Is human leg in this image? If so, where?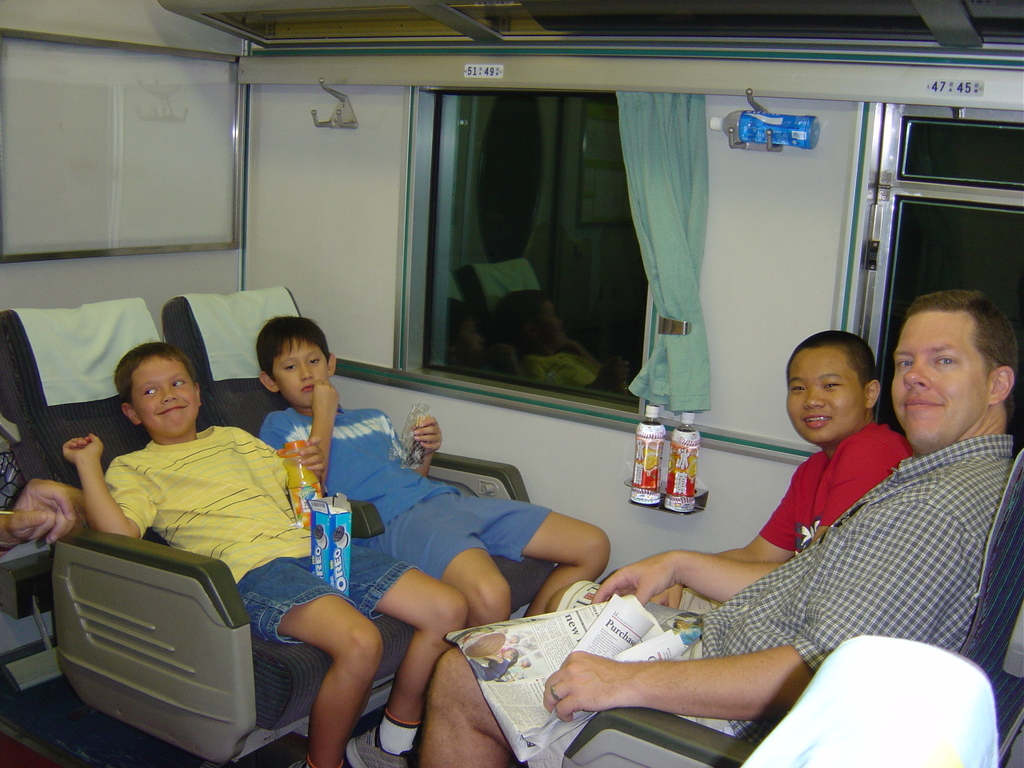
Yes, at <region>546, 586, 695, 625</region>.
